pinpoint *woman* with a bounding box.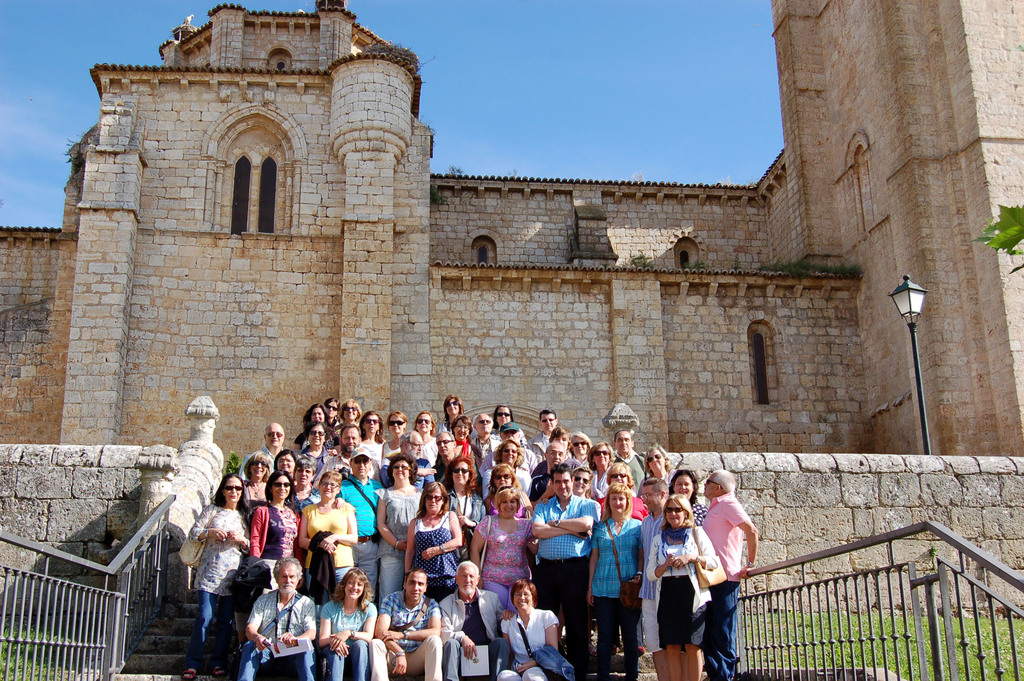
(left=274, top=448, right=301, bottom=473).
